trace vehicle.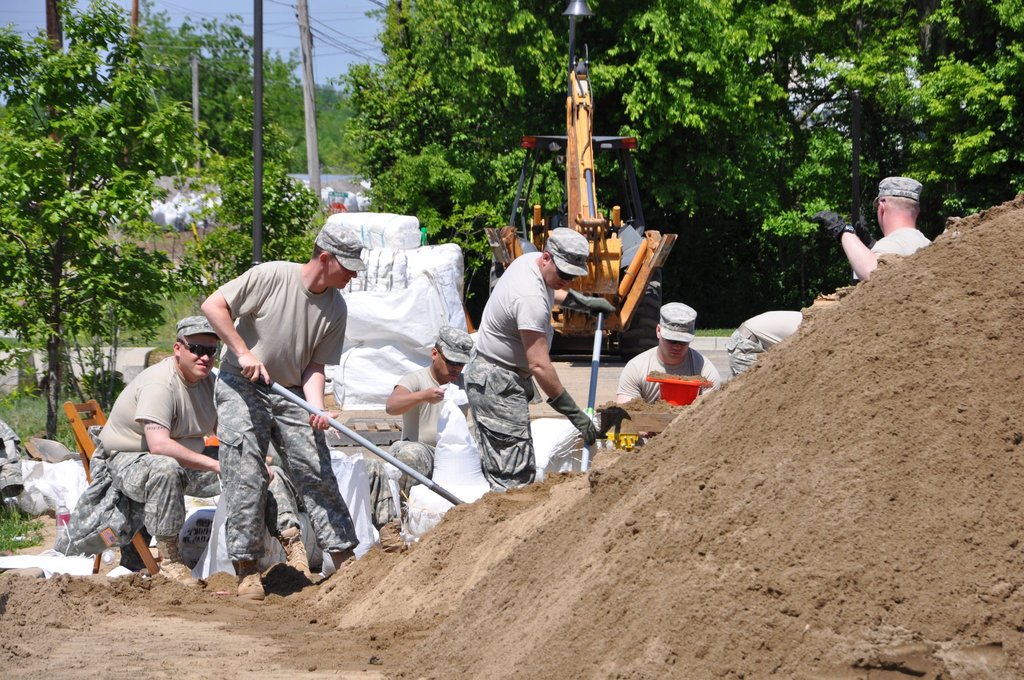
Traced to x1=510 y1=75 x2=676 y2=341.
